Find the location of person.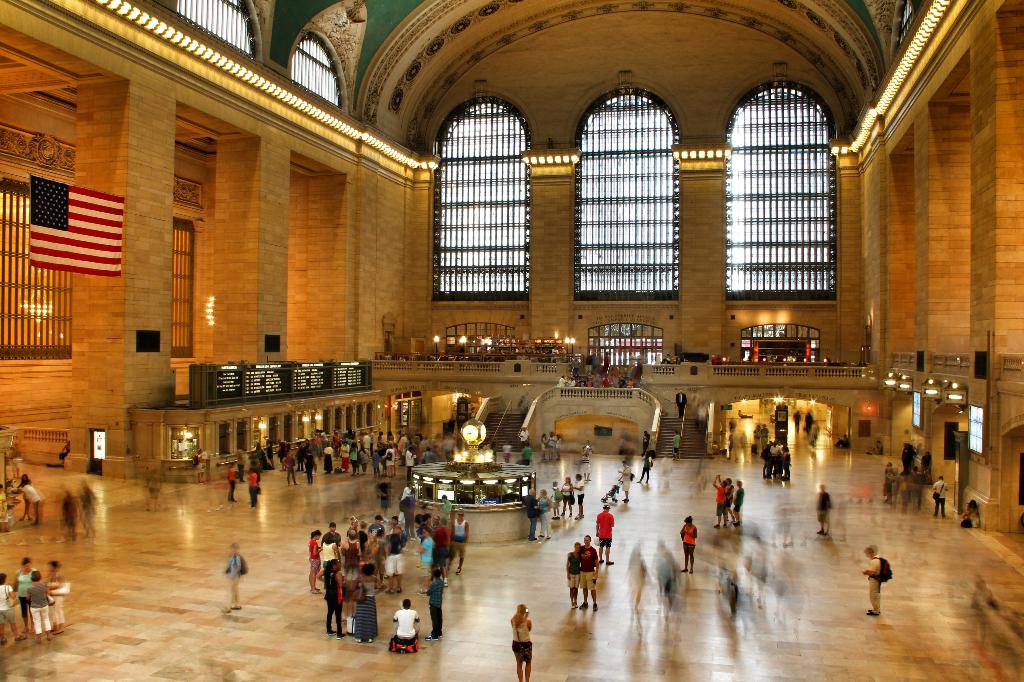
Location: crop(520, 443, 534, 464).
